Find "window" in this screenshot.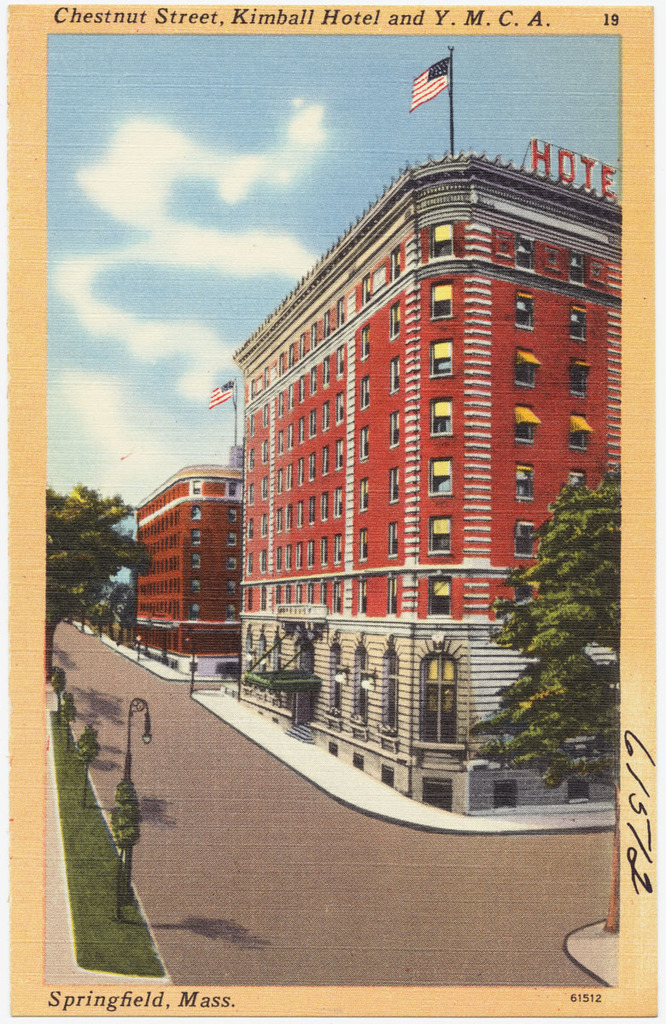
The bounding box for "window" is locate(279, 392, 281, 416).
